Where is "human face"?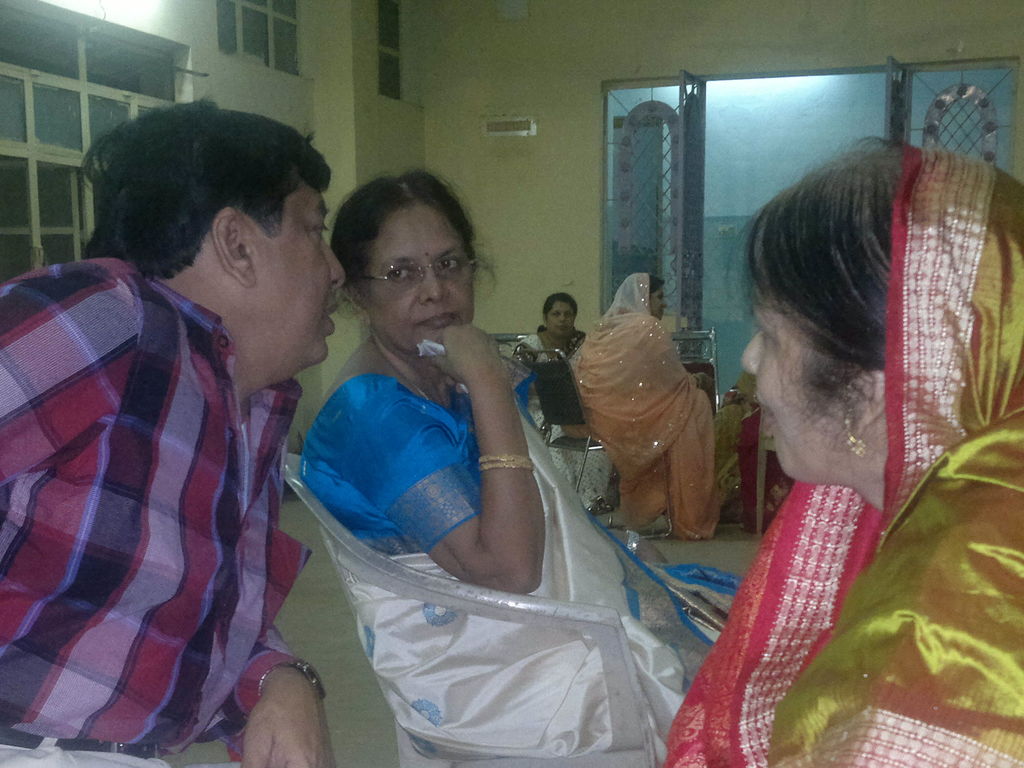
[left=551, top=302, right=576, bottom=333].
